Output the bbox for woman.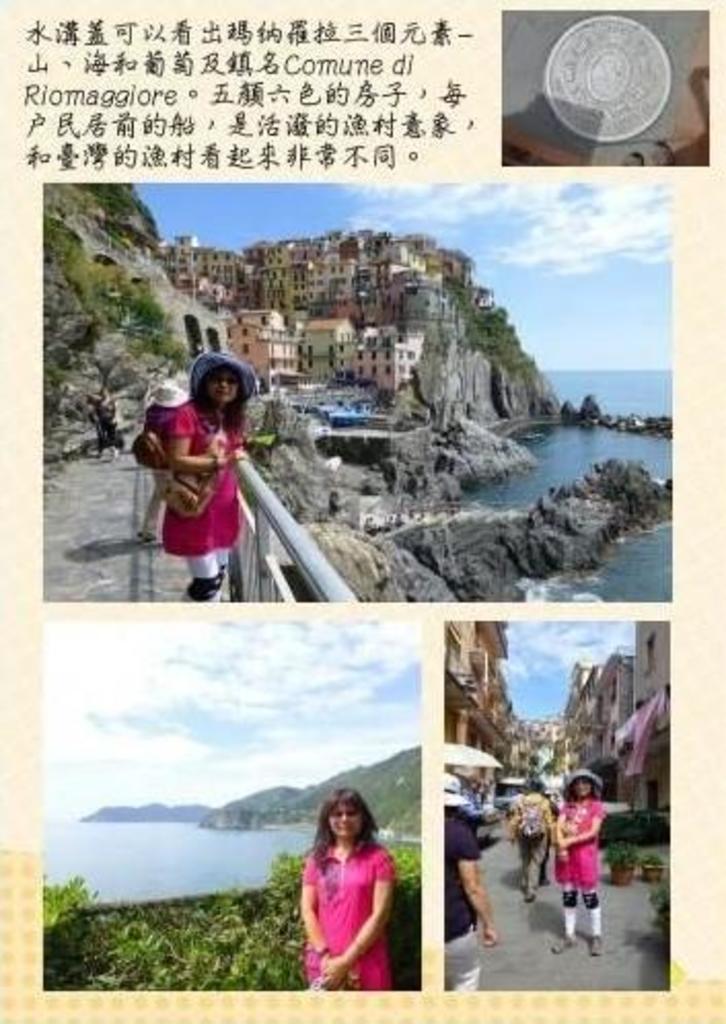
bbox=(304, 783, 391, 989).
